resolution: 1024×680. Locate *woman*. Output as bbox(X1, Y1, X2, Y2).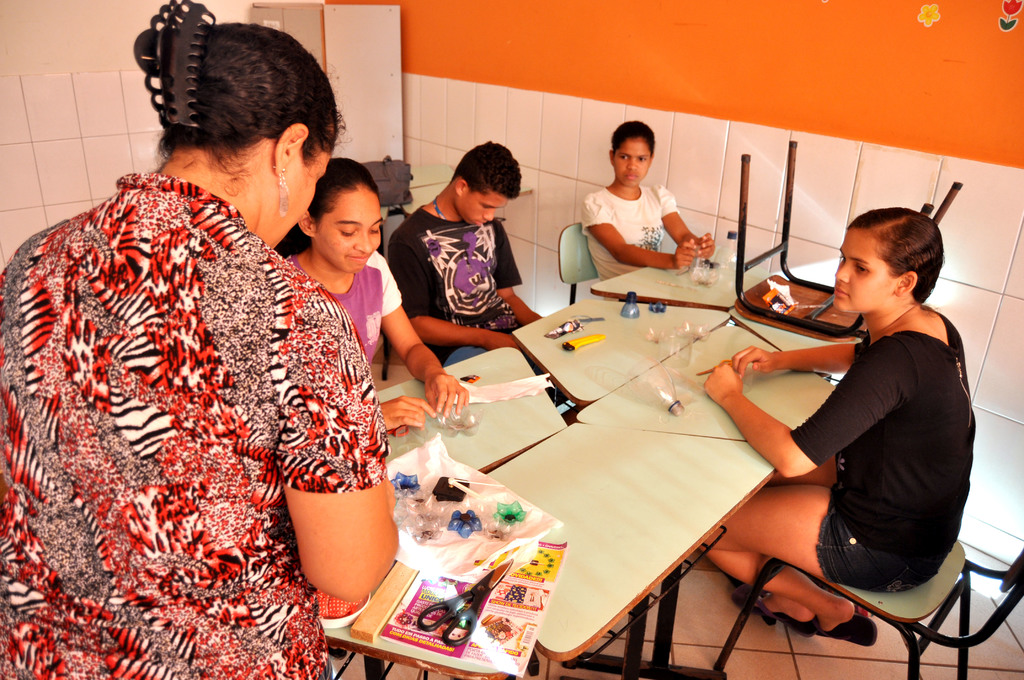
bbox(582, 117, 725, 292).
